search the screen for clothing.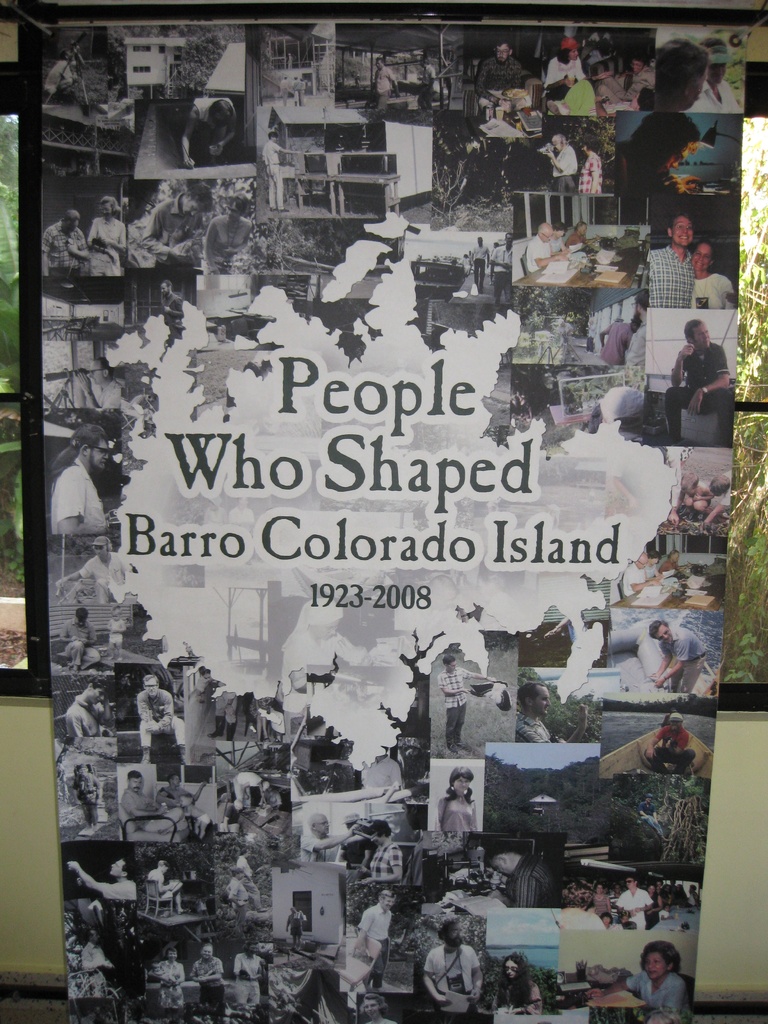
Found at 547/62/586/109.
